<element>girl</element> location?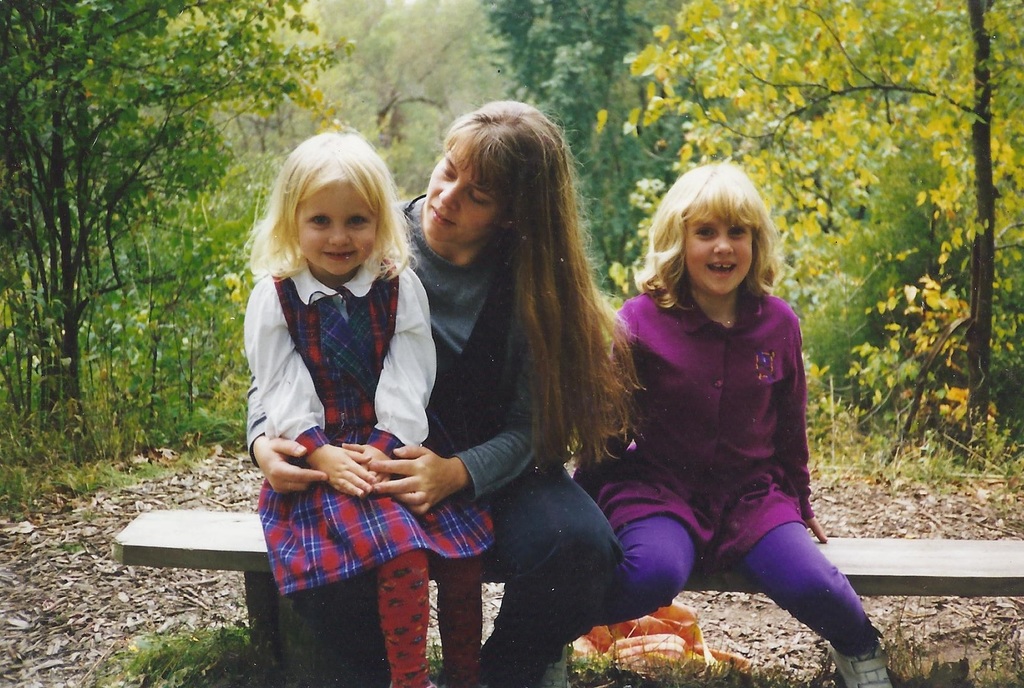
bbox=[243, 126, 495, 687]
